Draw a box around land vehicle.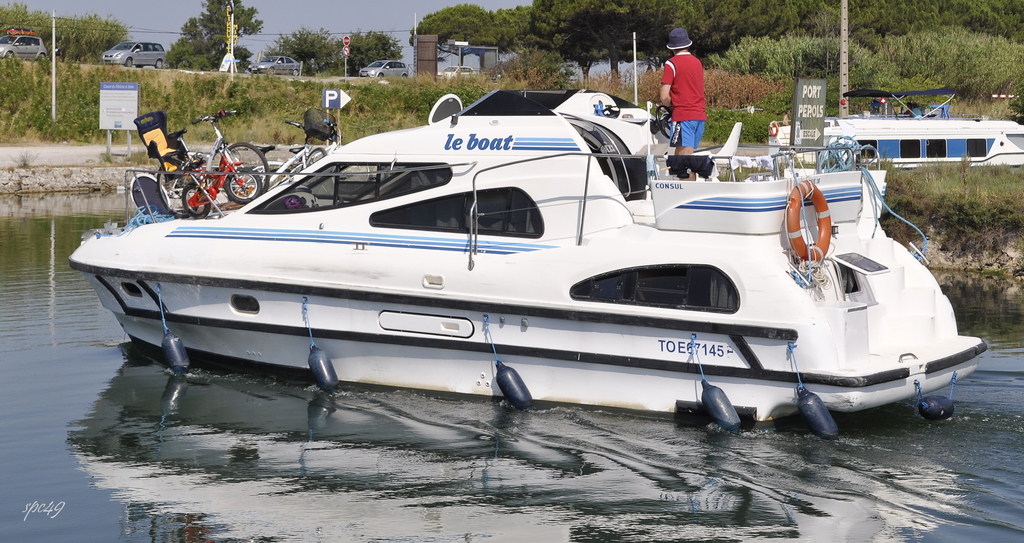
region(358, 58, 410, 77).
